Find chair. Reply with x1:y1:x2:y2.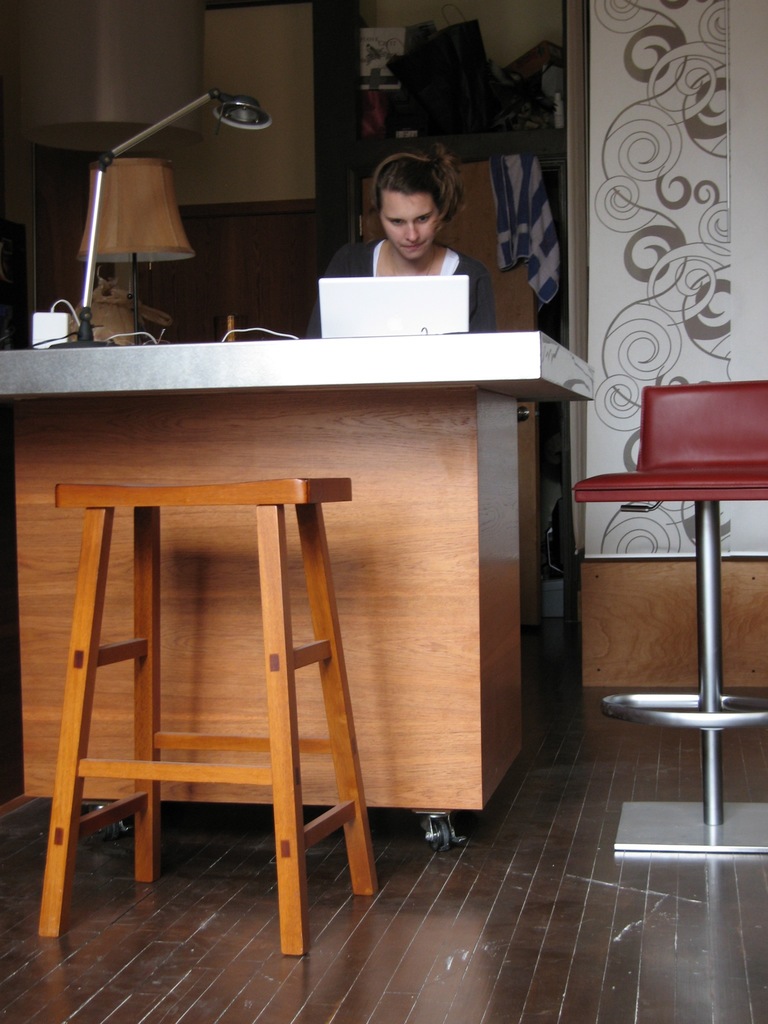
566:346:767:880.
